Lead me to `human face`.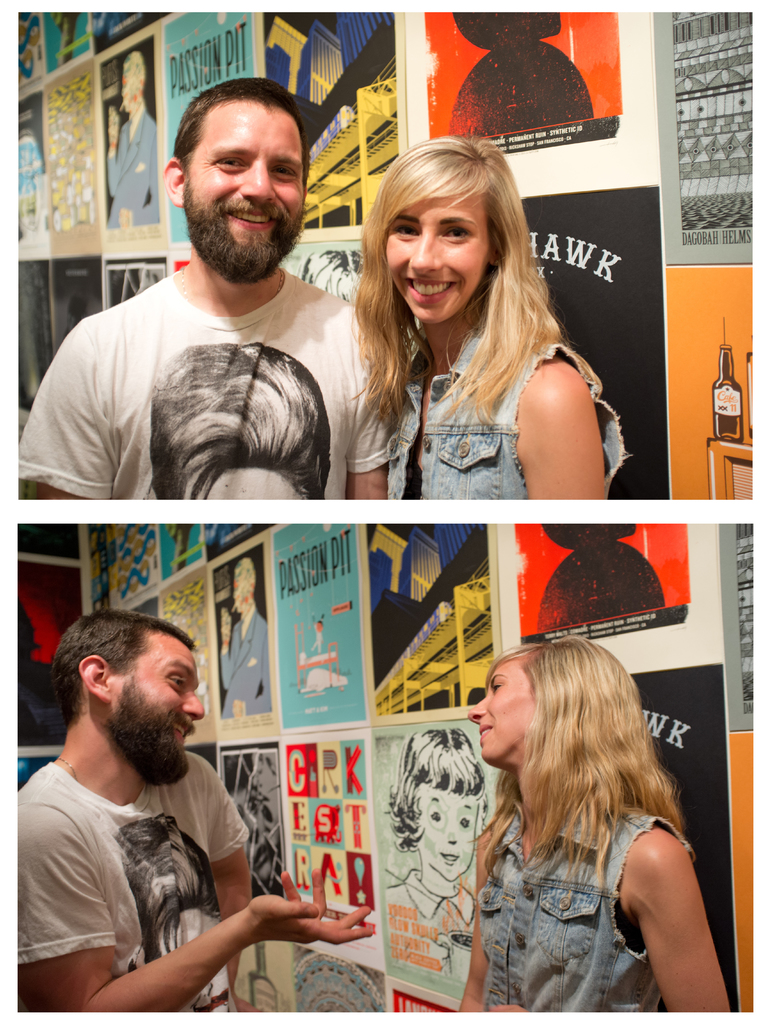
Lead to <bbox>183, 102, 305, 285</bbox>.
